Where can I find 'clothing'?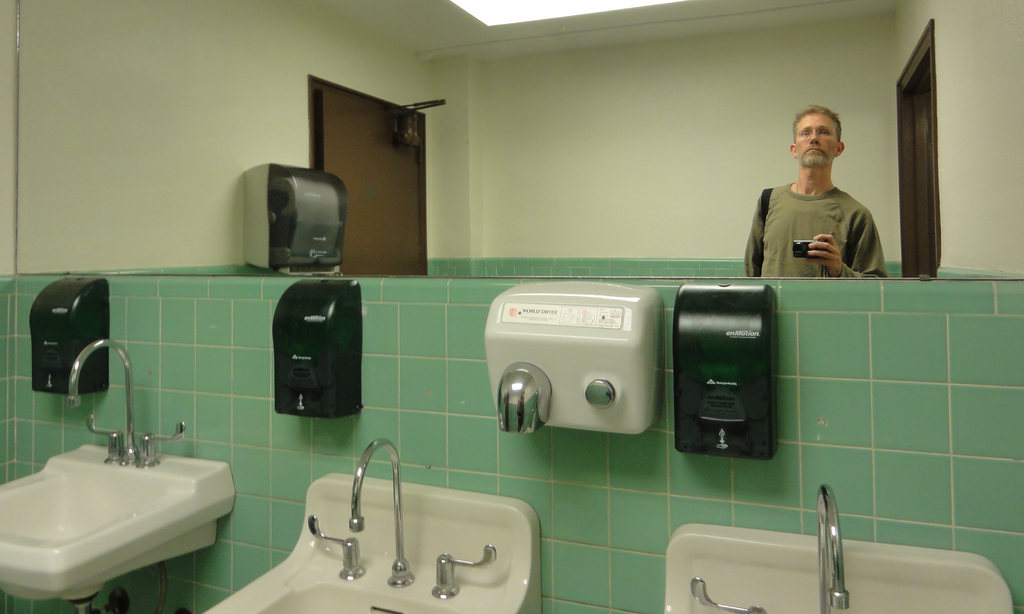
You can find it at detection(749, 175, 883, 280).
